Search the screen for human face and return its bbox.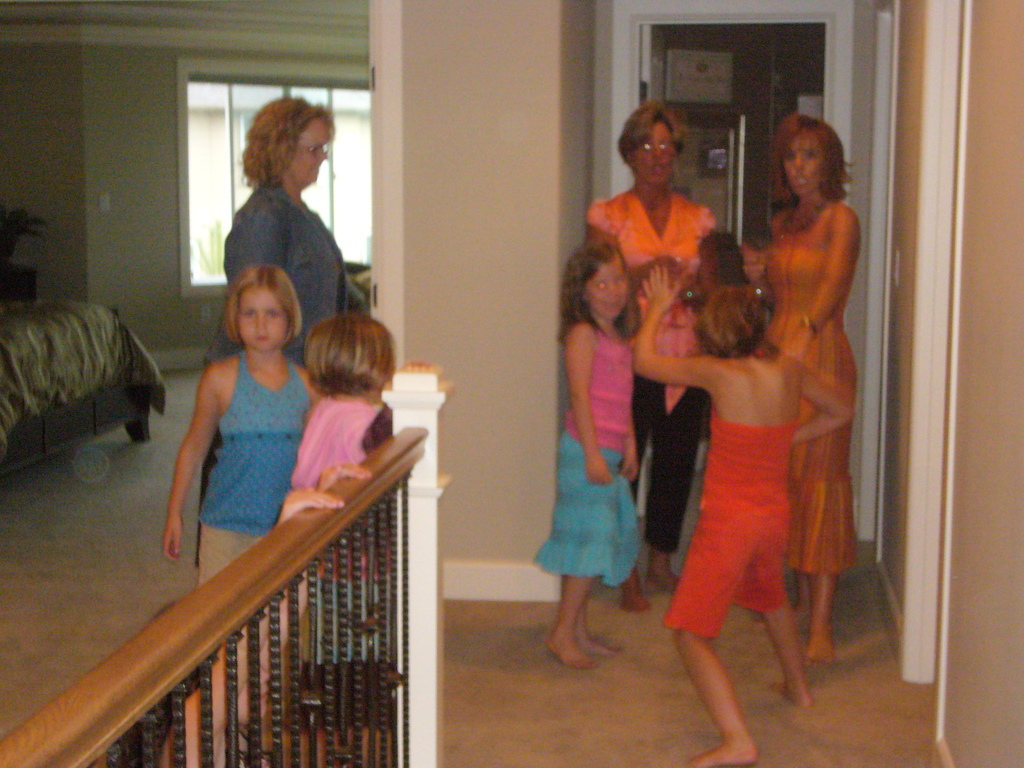
Found: (left=781, top=131, right=826, bottom=195).
